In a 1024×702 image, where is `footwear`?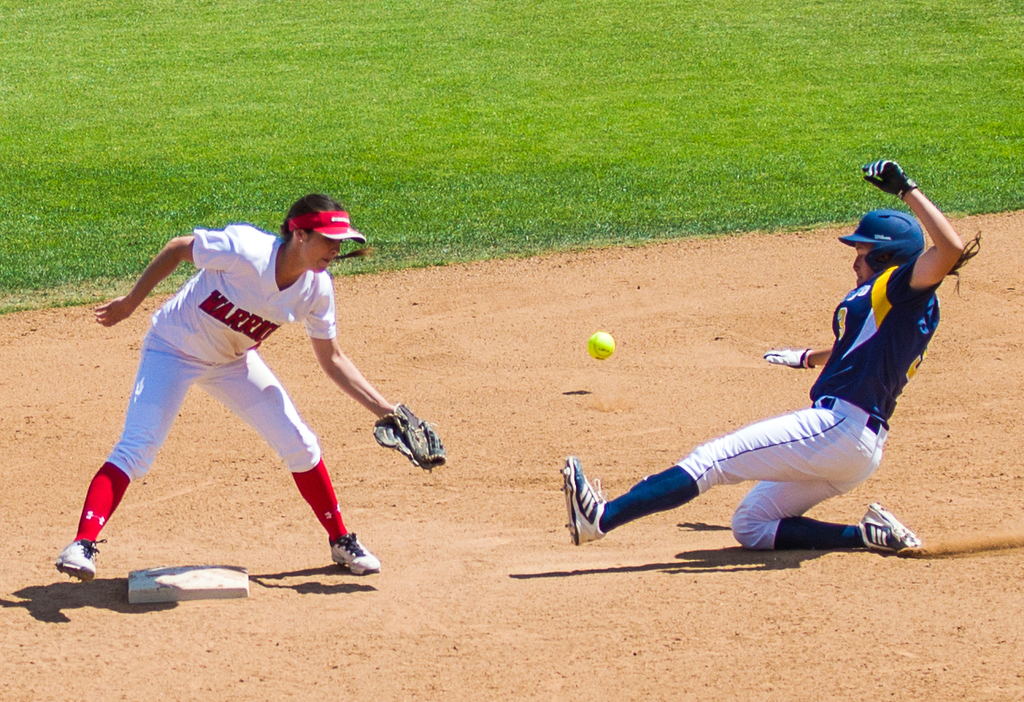
(left=561, top=449, right=605, bottom=547).
